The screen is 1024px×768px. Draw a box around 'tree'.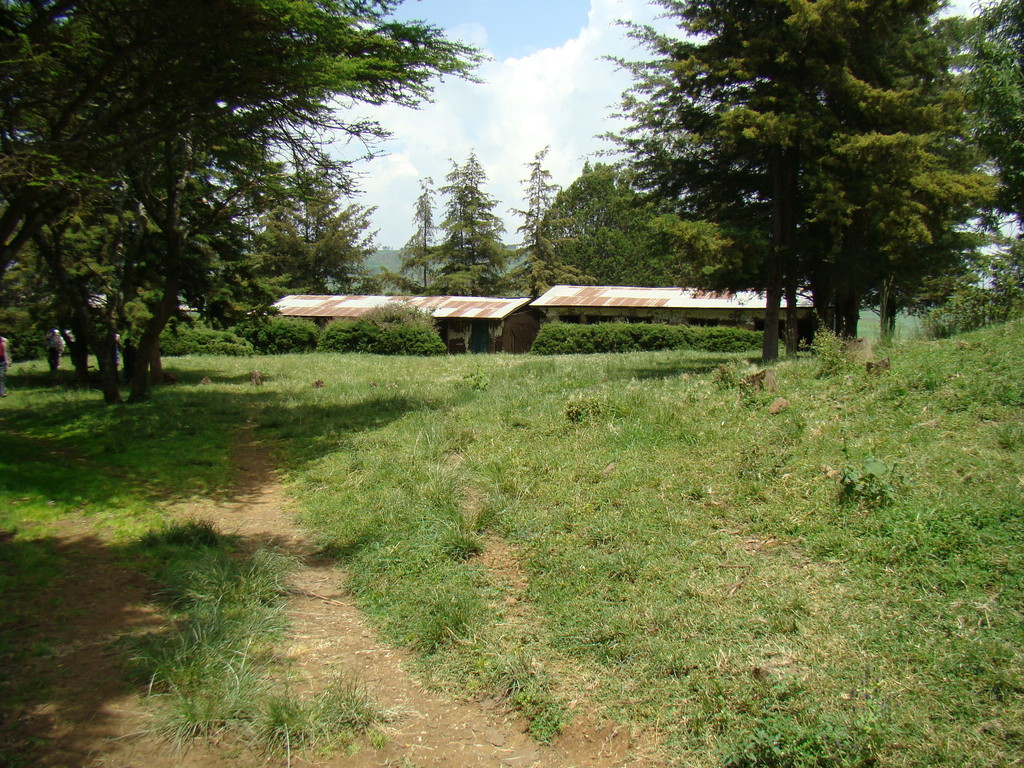
l=923, t=0, r=1023, b=230.
